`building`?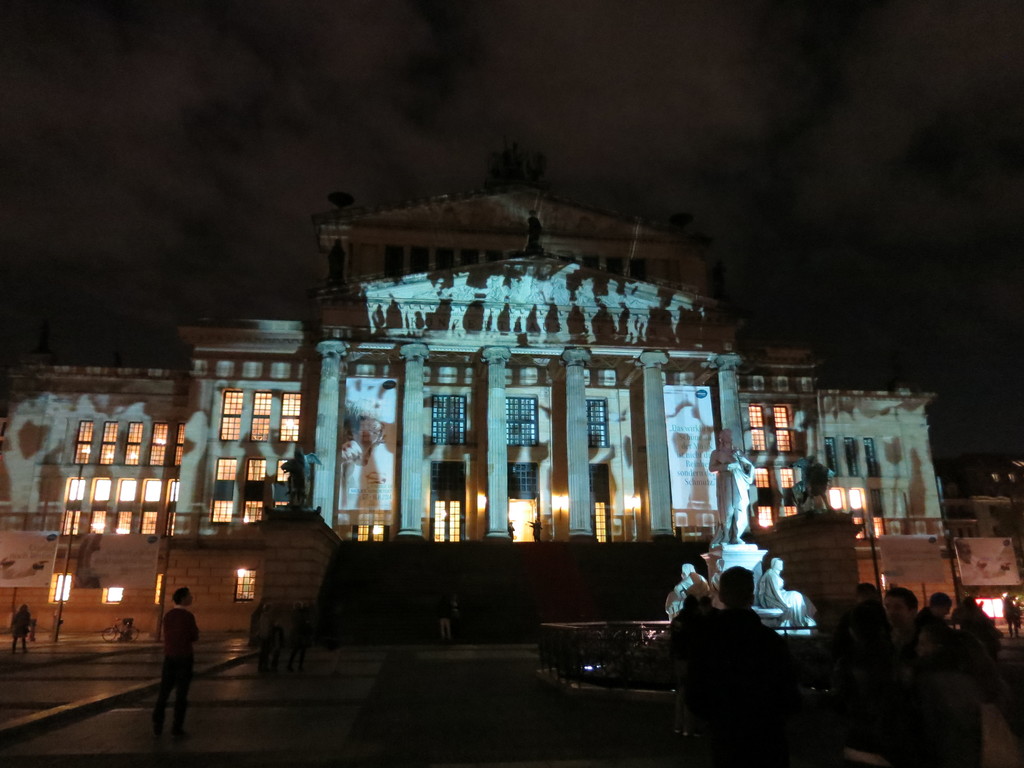
0 177 949 637
